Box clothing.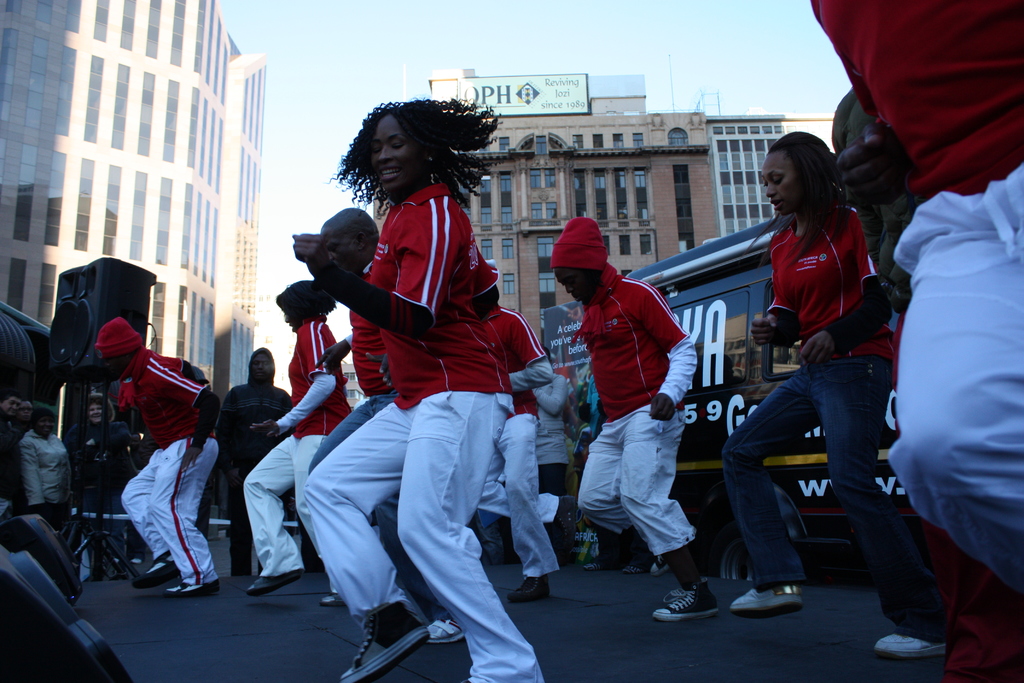
[left=897, top=311, right=1020, bottom=682].
